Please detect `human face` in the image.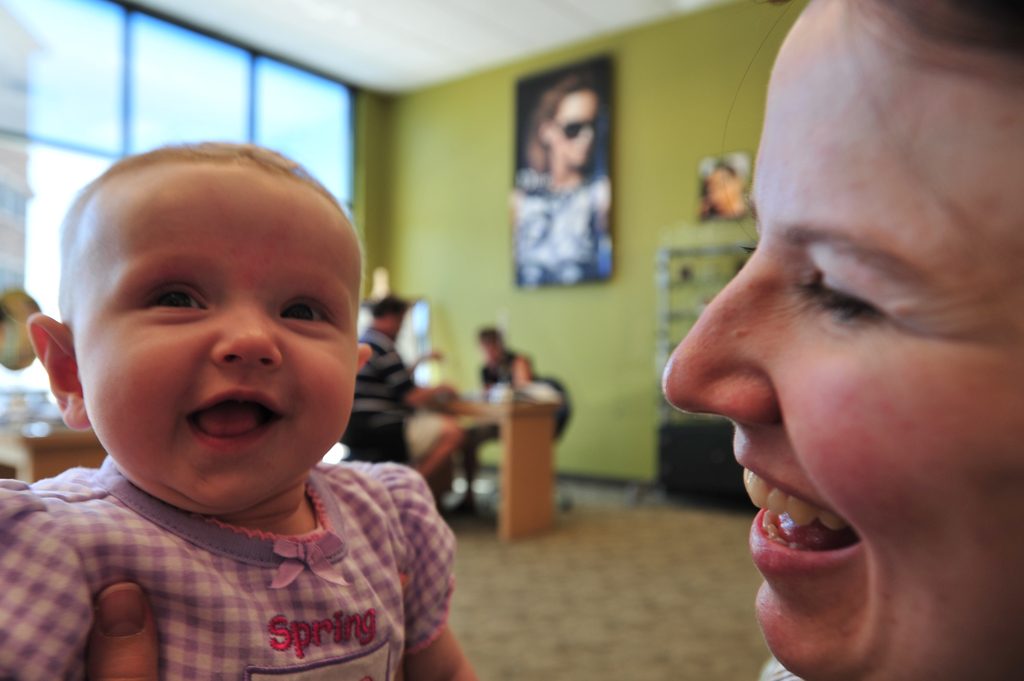
<region>73, 170, 362, 502</region>.
